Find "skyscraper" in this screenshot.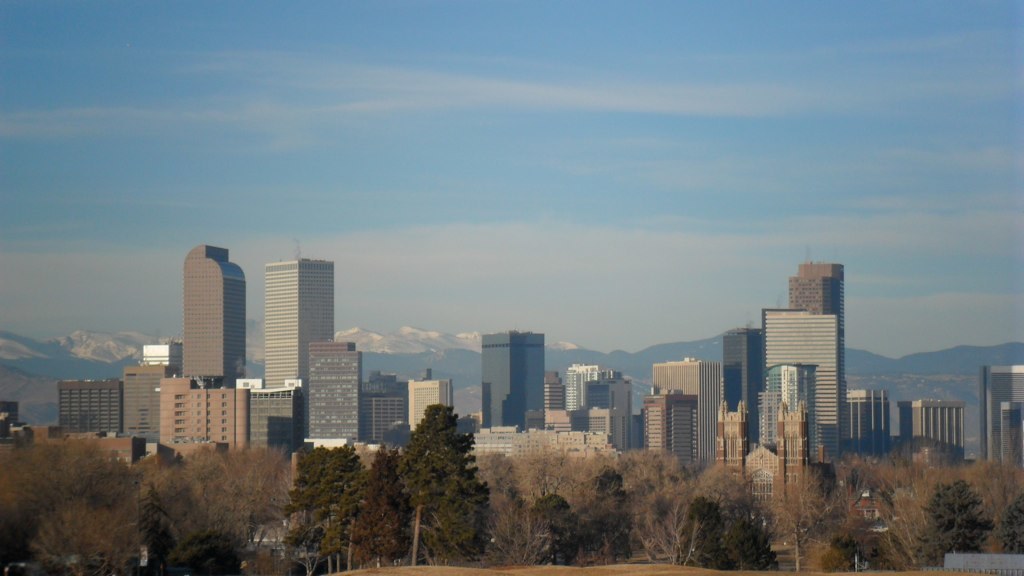
The bounding box for "skyscraper" is left=785, top=253, right=860, bottom=453.
